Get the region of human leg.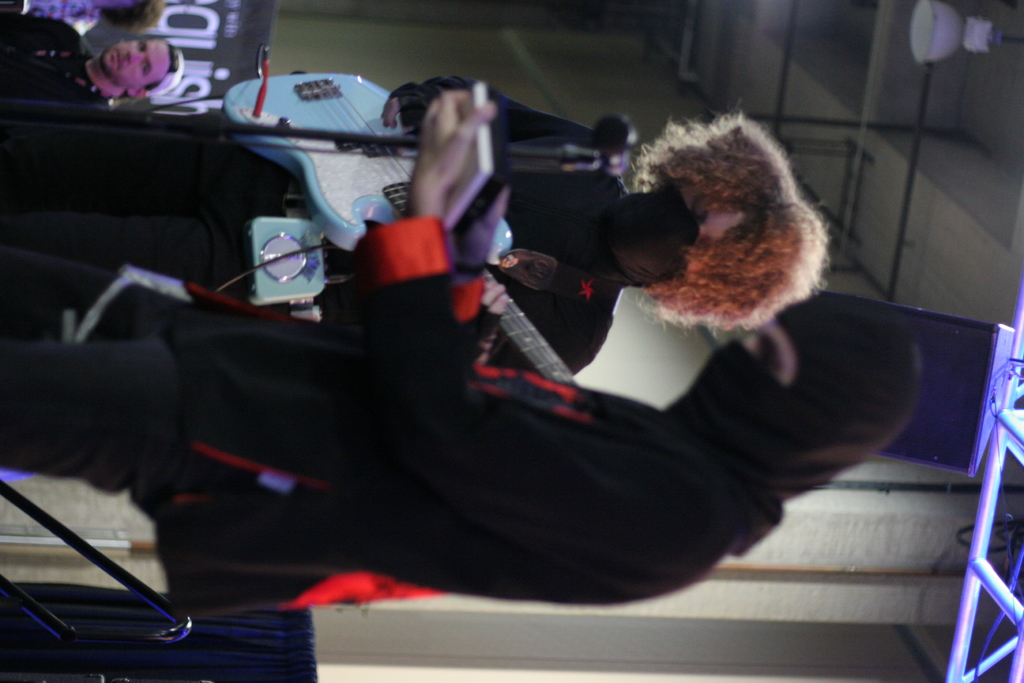
1 126 301 206.
